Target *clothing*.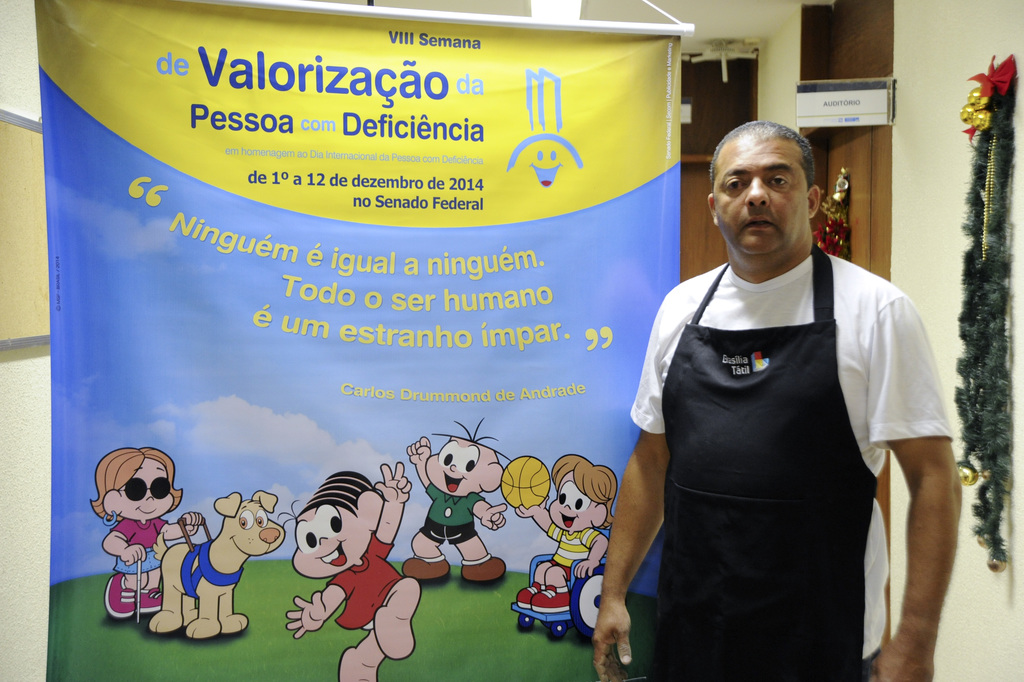
Target region: {"left": 425, "top": 484, "right": 477, "bottom": 548}.
